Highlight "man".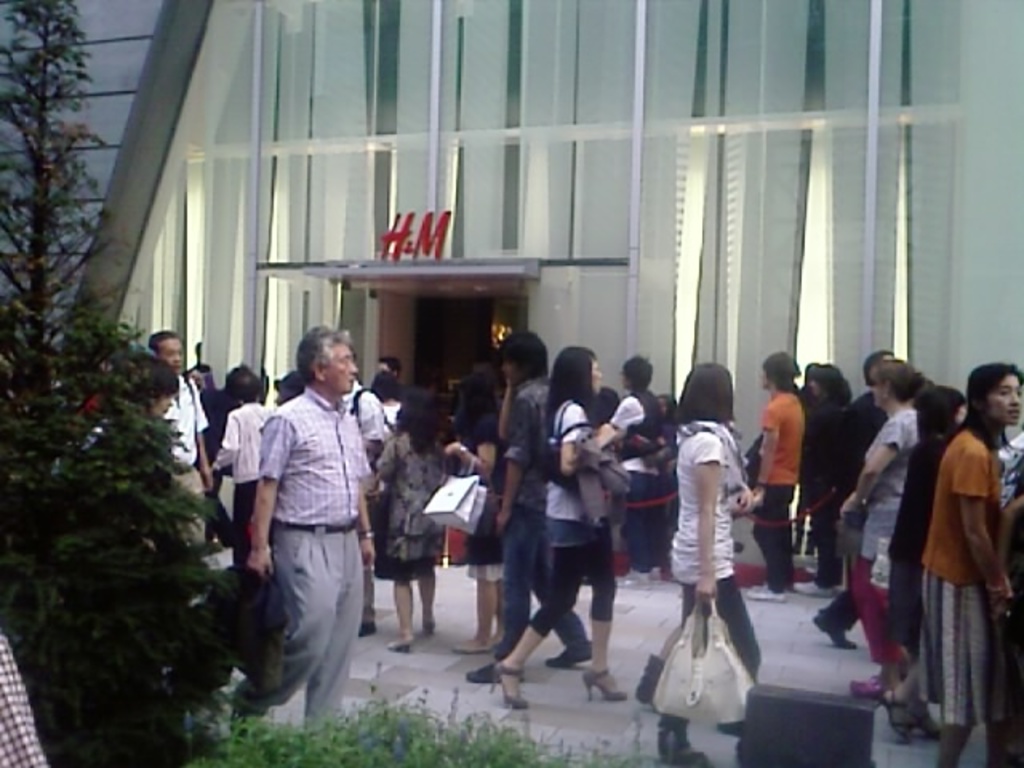
Highlighted region: (461,326,592,680).
